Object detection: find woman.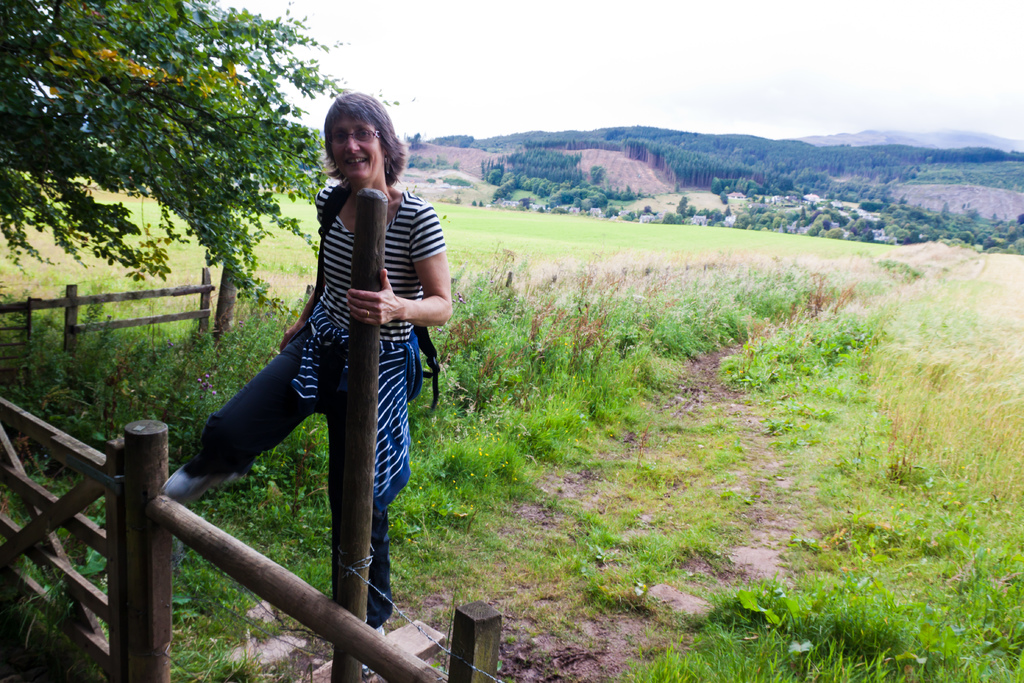
177,73,459,664.
